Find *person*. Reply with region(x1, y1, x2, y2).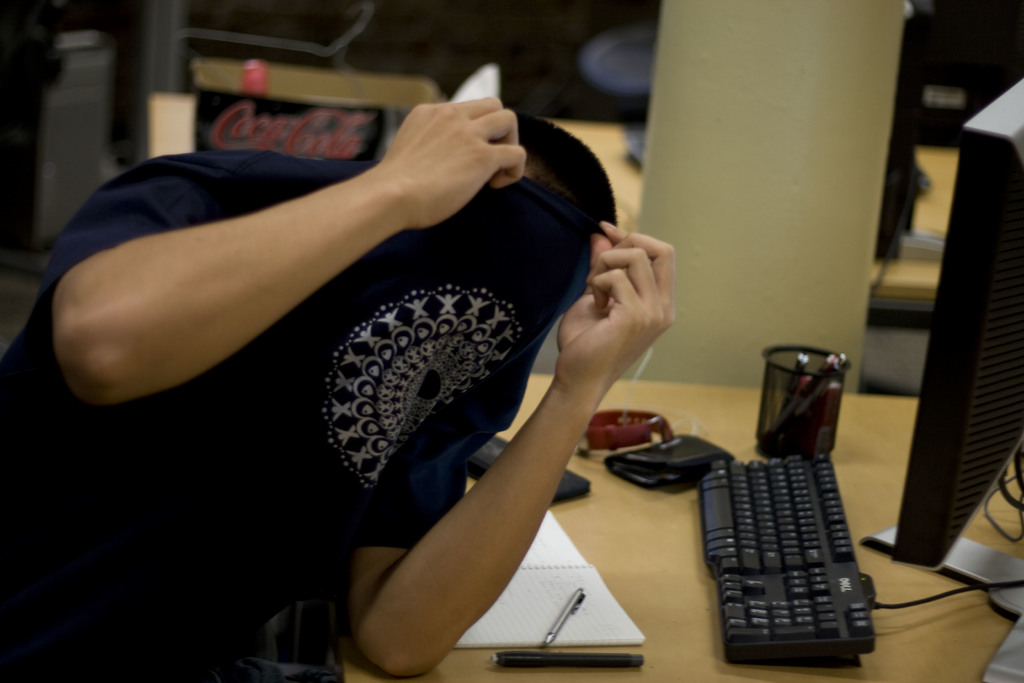
region(102, 33, 698, 653).
